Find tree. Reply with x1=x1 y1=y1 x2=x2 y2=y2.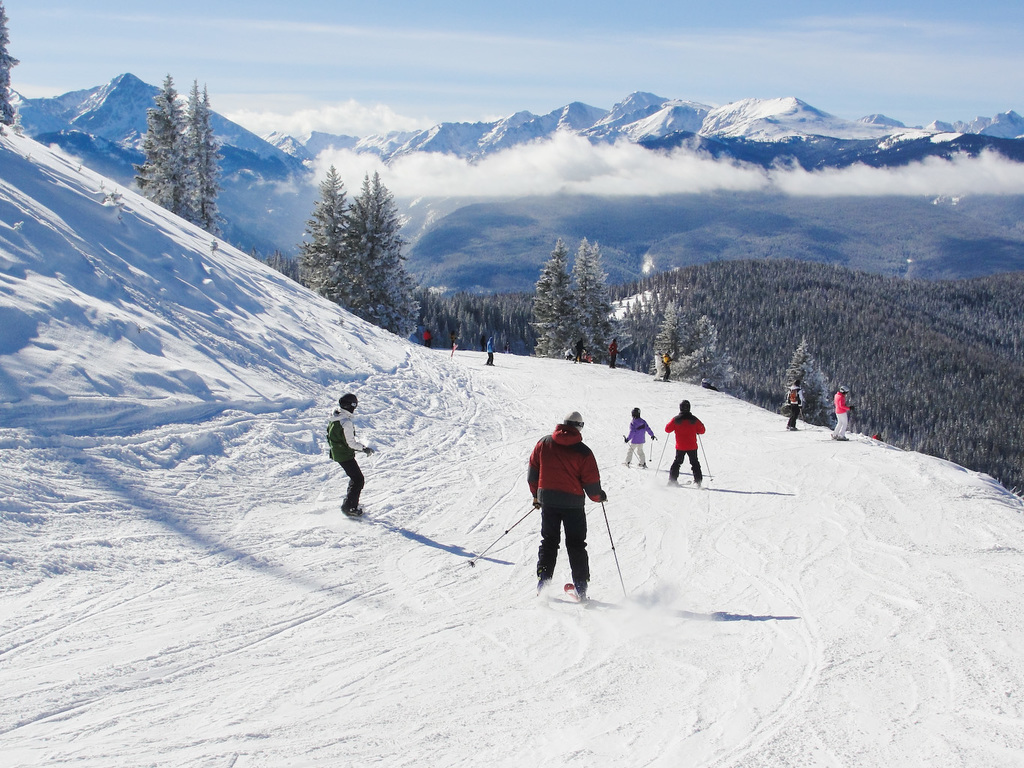
x1=528 y1=241 x2=571 y2=362.
